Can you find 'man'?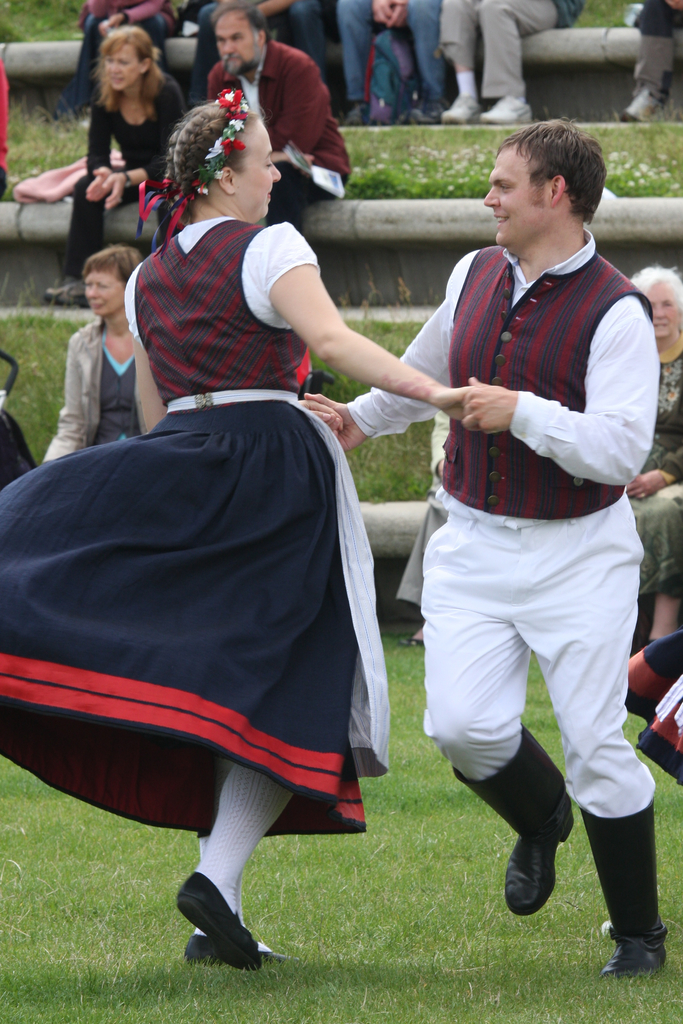
Yes, bounding box: left=341, top=0, right=437, bottom=129.
